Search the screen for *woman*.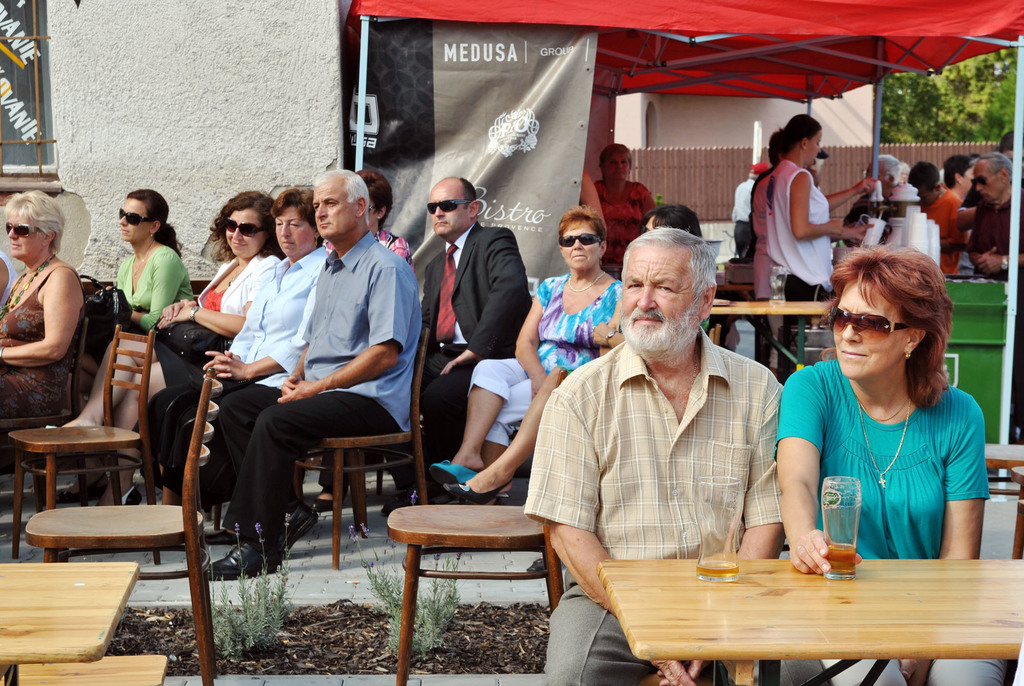
Found at BBox(585, 143, 659, 269).
